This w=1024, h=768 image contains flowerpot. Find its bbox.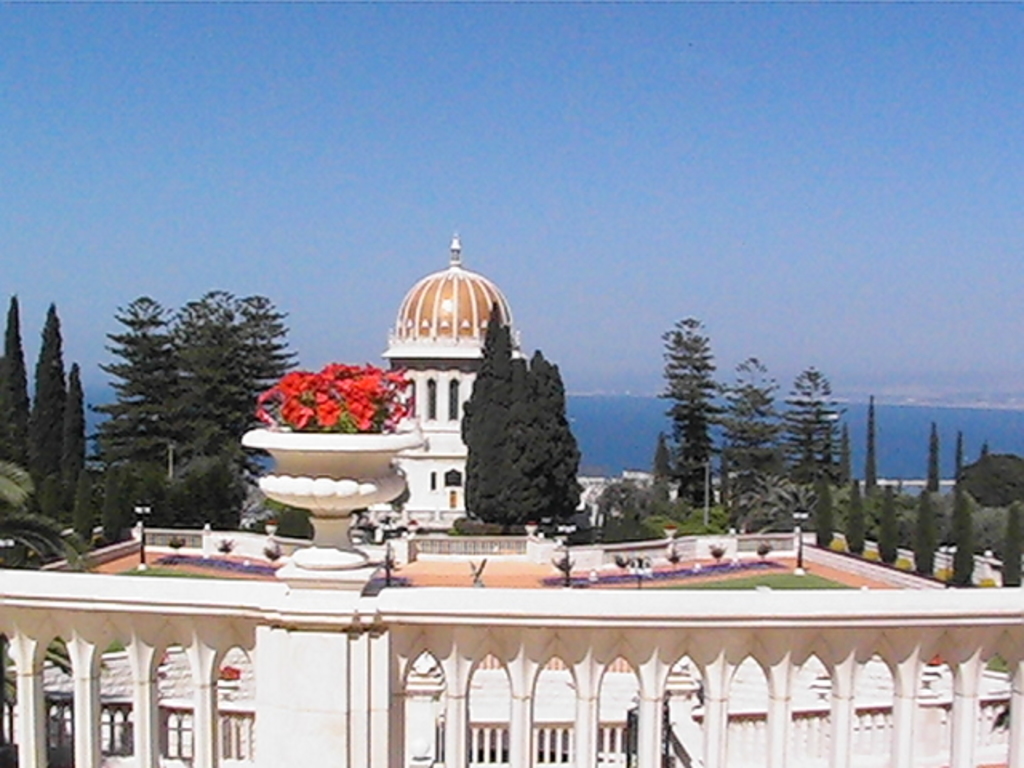
248,424,418,480.
